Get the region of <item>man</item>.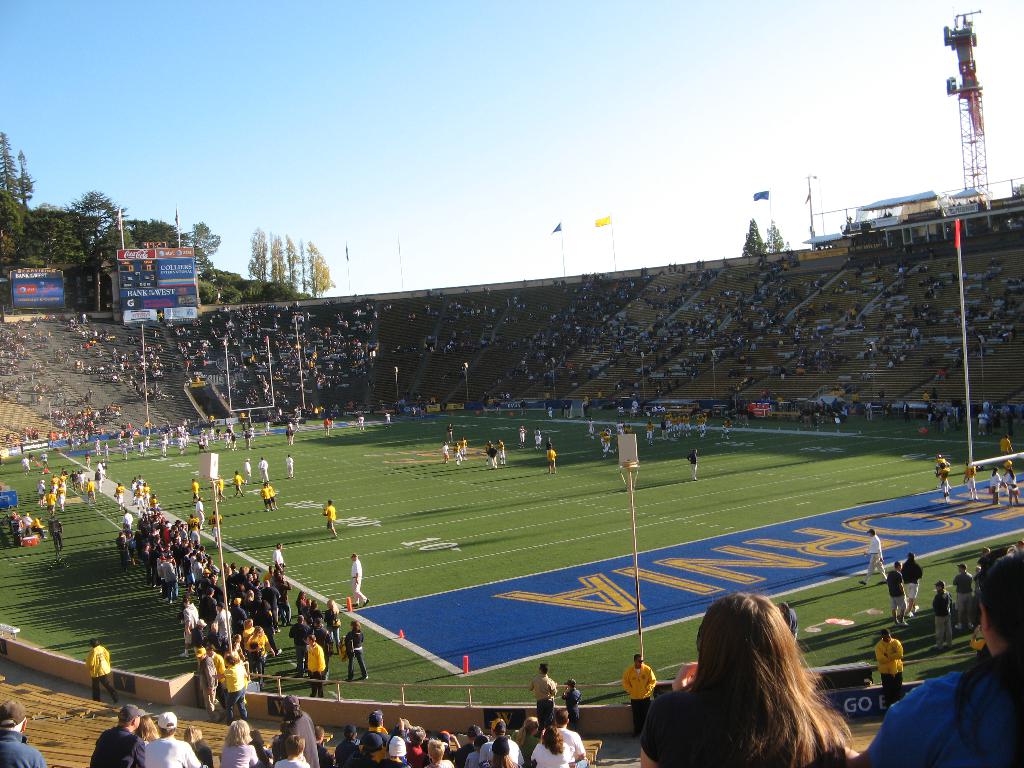
<box>939,462,950,503</box>.
